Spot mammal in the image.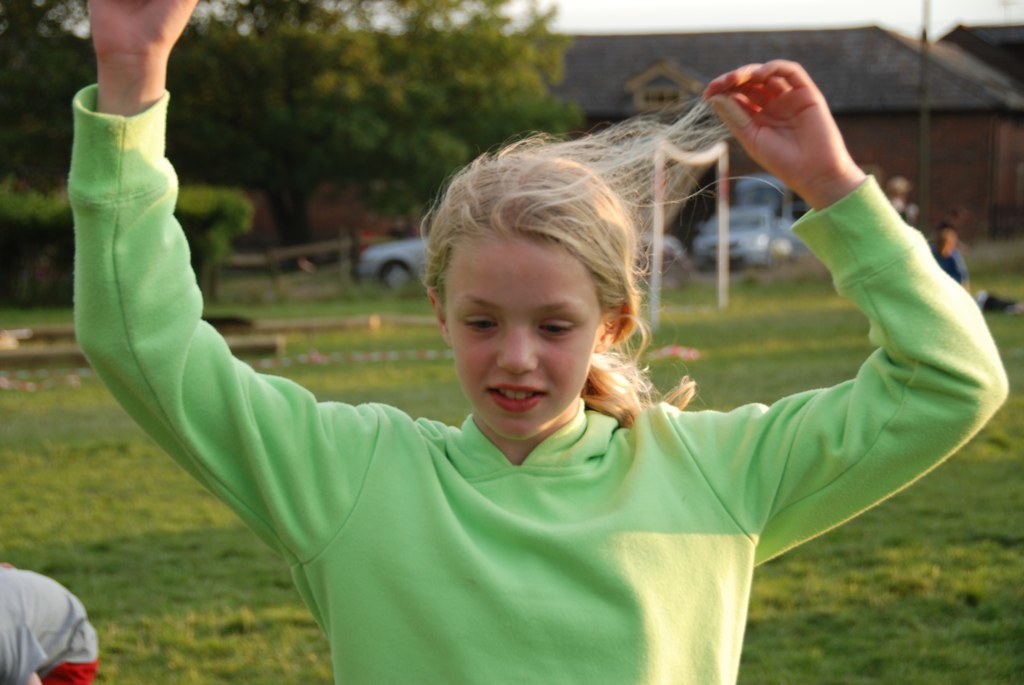
mammal found at bbox(884, 173, 917, 224).
